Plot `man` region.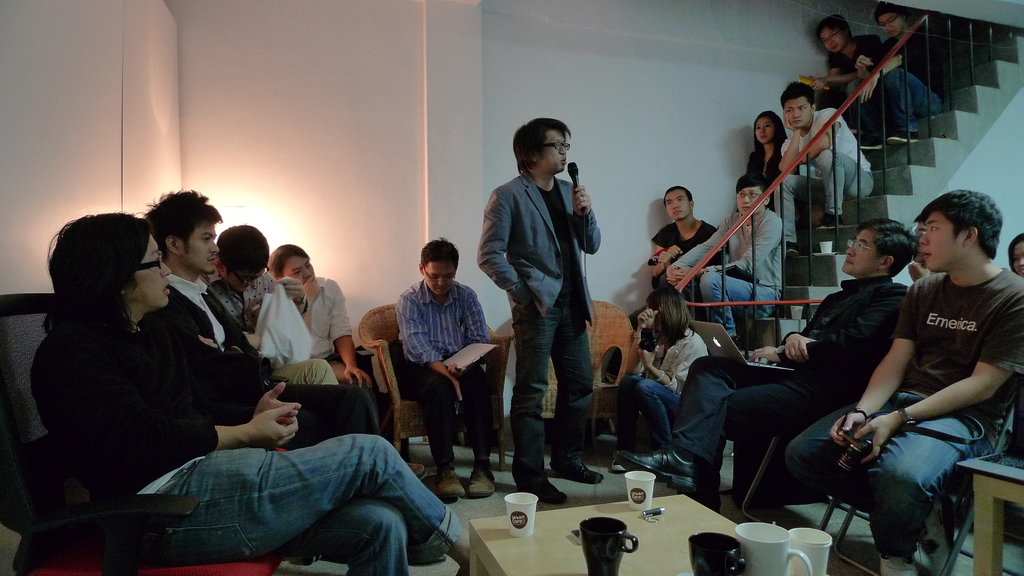
Plotted at (778,85,876,221).
